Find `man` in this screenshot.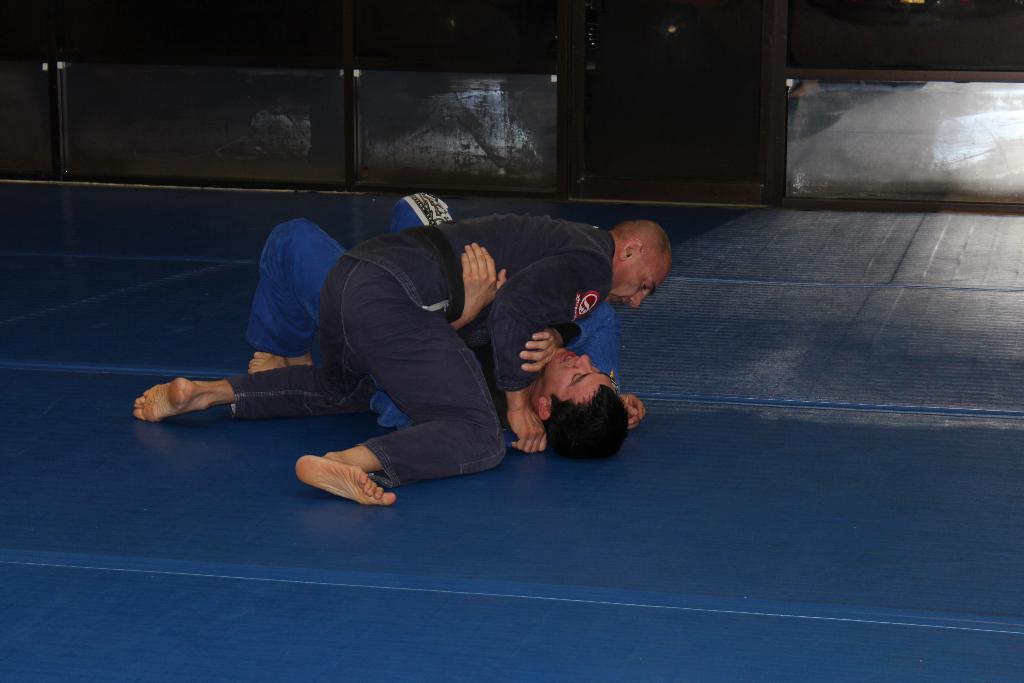
The bounding box for `man` is [x1=125, y1=213, x2=670, y2=506].
